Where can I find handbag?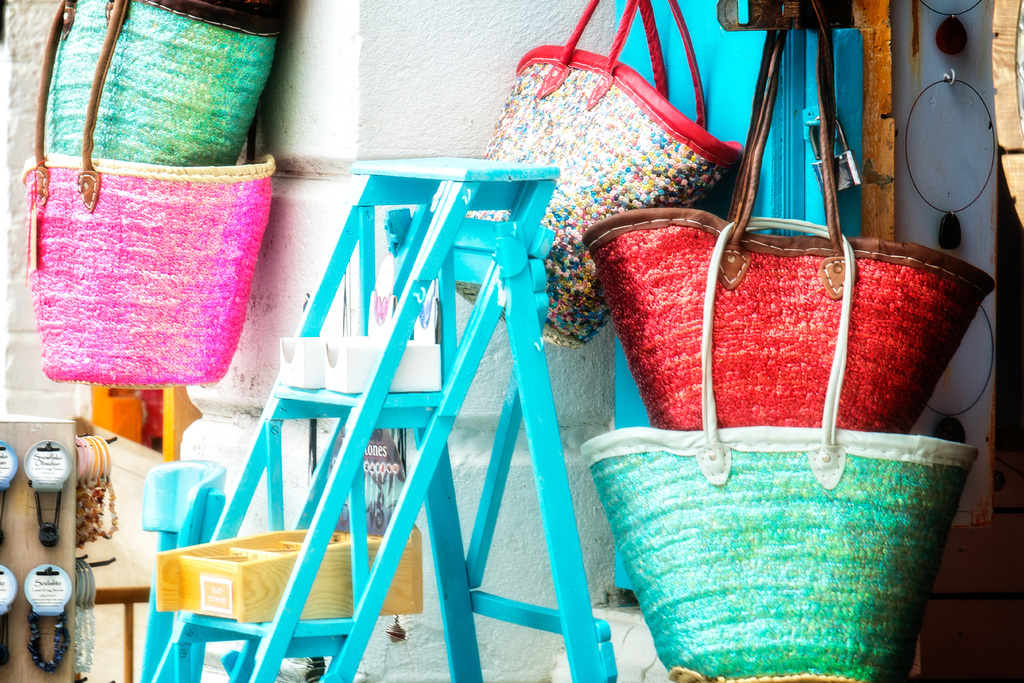
You can find it at rect(29, 0, 292, 161).
